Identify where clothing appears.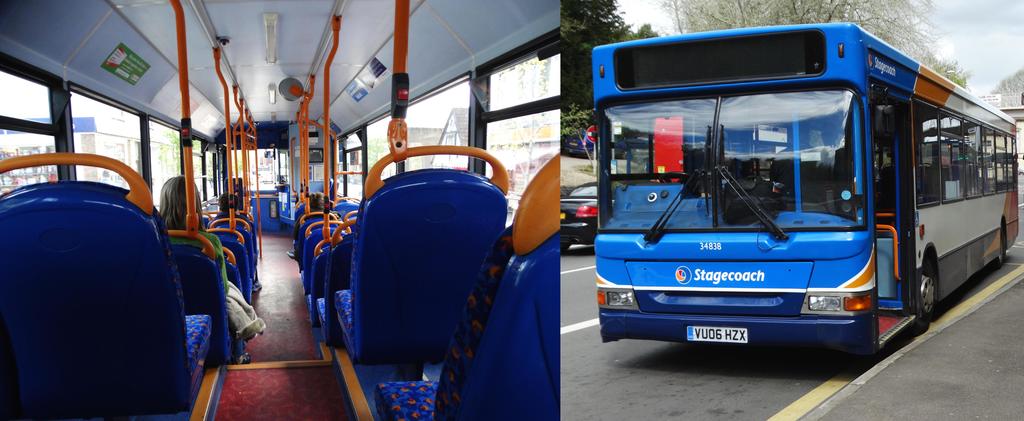
Appears at [163, 224, 253, 343].
